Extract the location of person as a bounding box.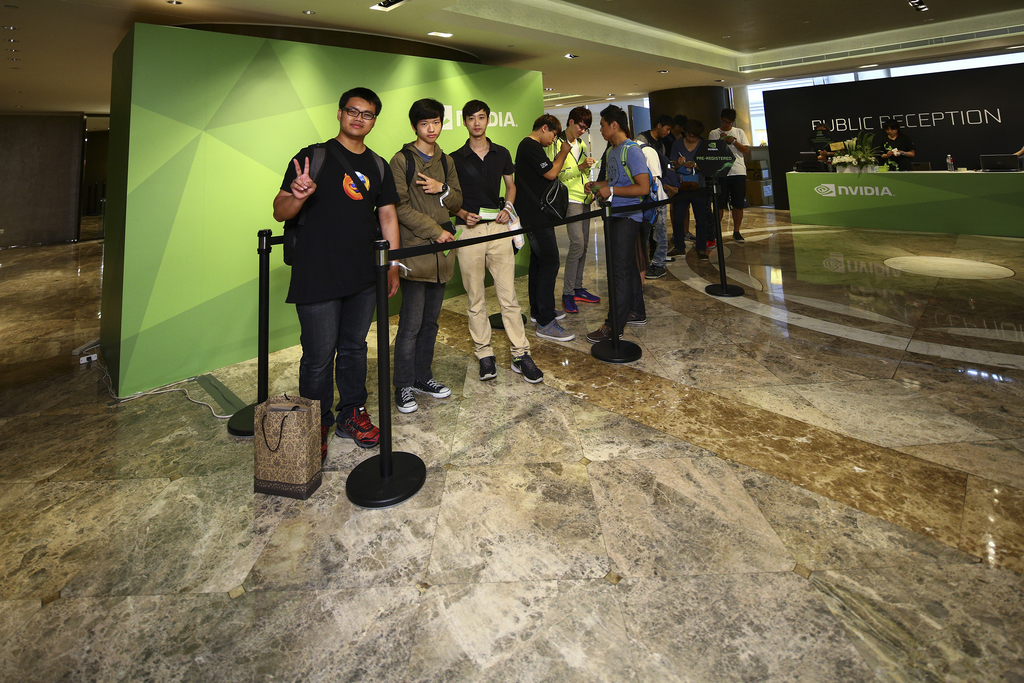
box(511, 114, 572, 349).
